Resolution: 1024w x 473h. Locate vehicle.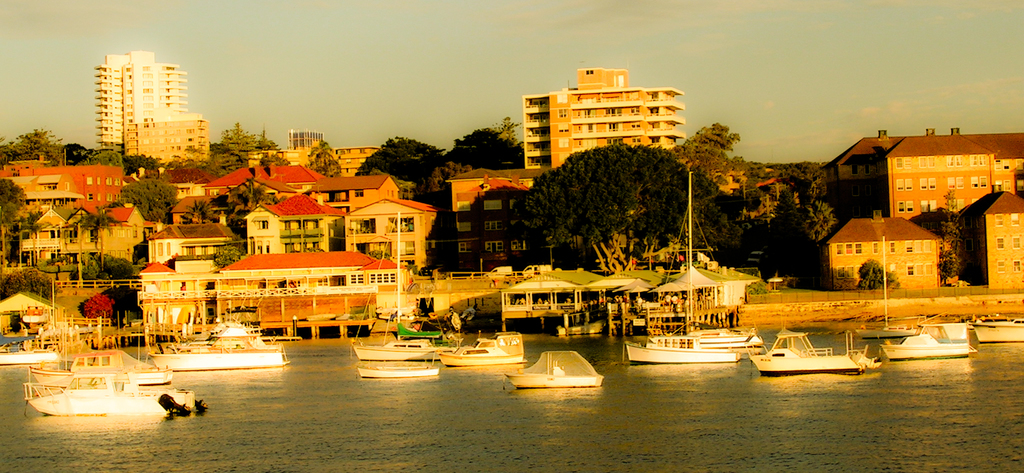
select_region(882, 330, 972, 363).
